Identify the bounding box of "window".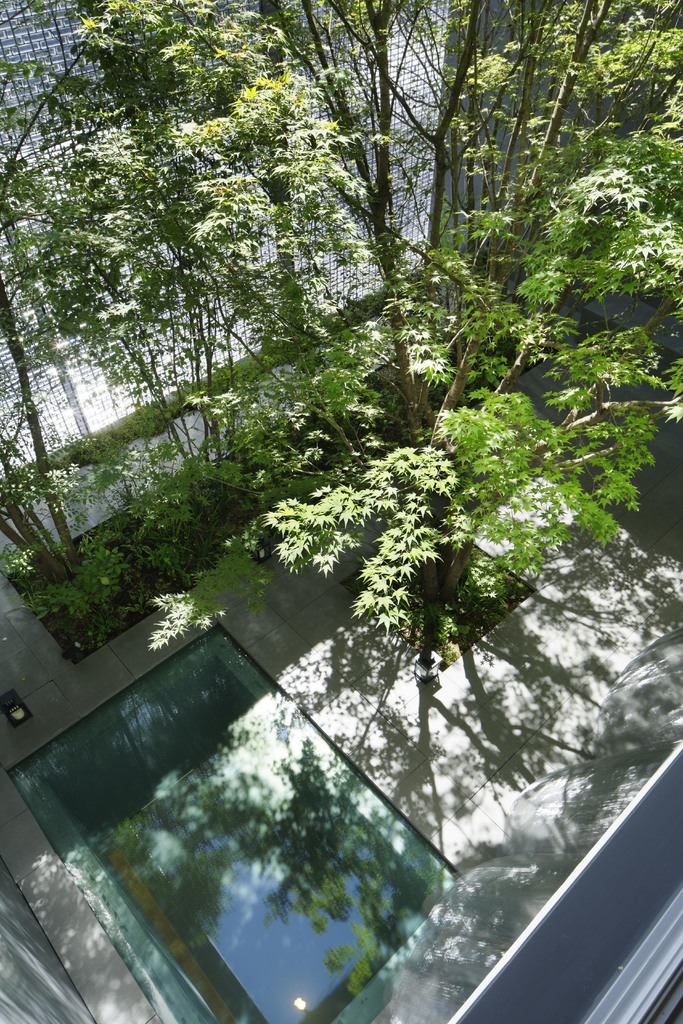
(left=3, top=605, right=466, bottom=1023).
